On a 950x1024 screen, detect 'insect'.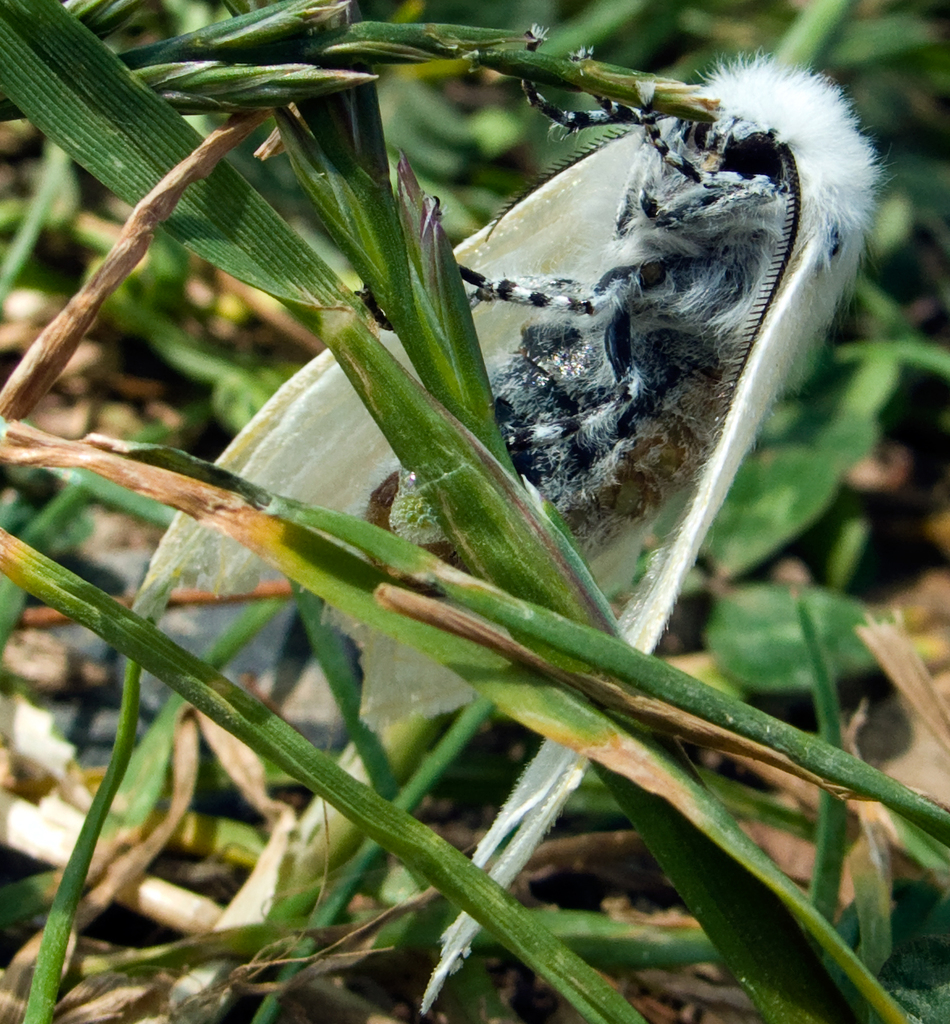
[x1=139, y1=51, x2=901, y2=1023].
